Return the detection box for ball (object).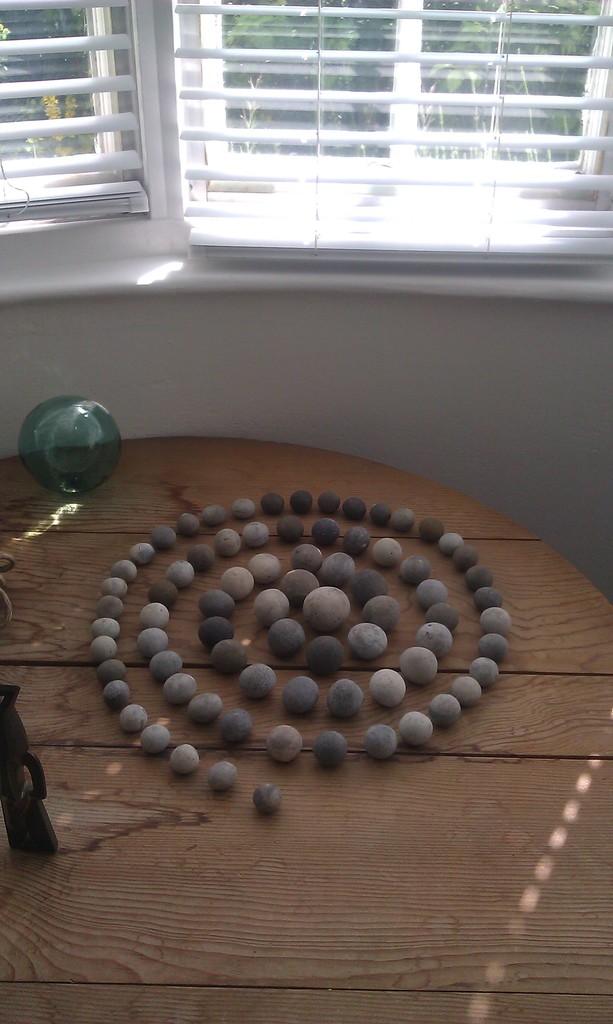
bbox=(217, 709, 257, 746).
